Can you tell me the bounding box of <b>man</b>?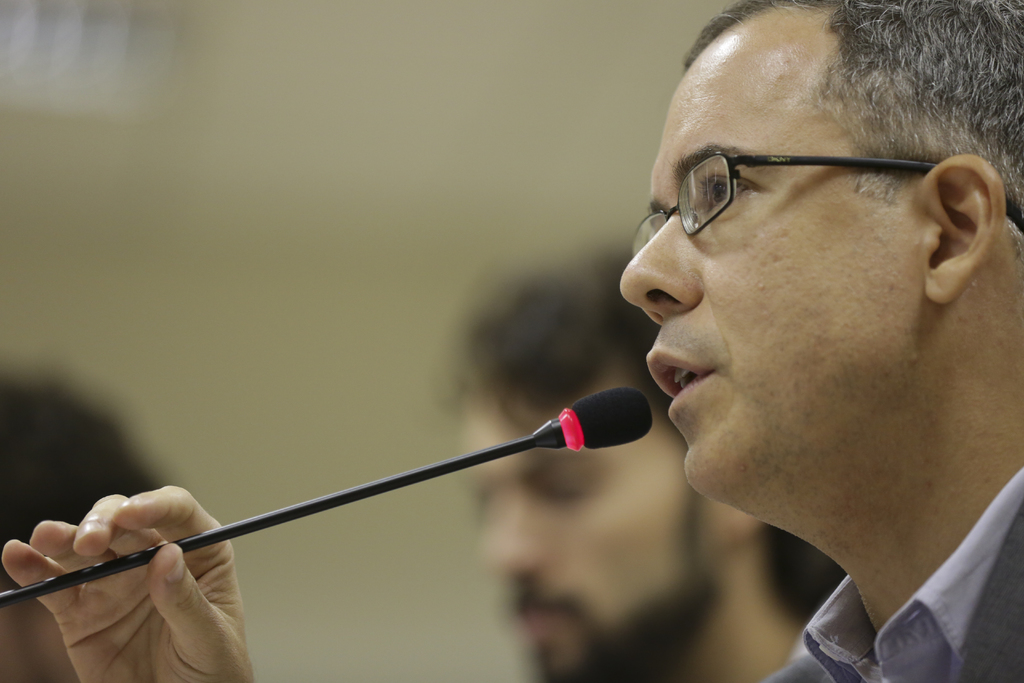
region(0, 374, 172, 682).
